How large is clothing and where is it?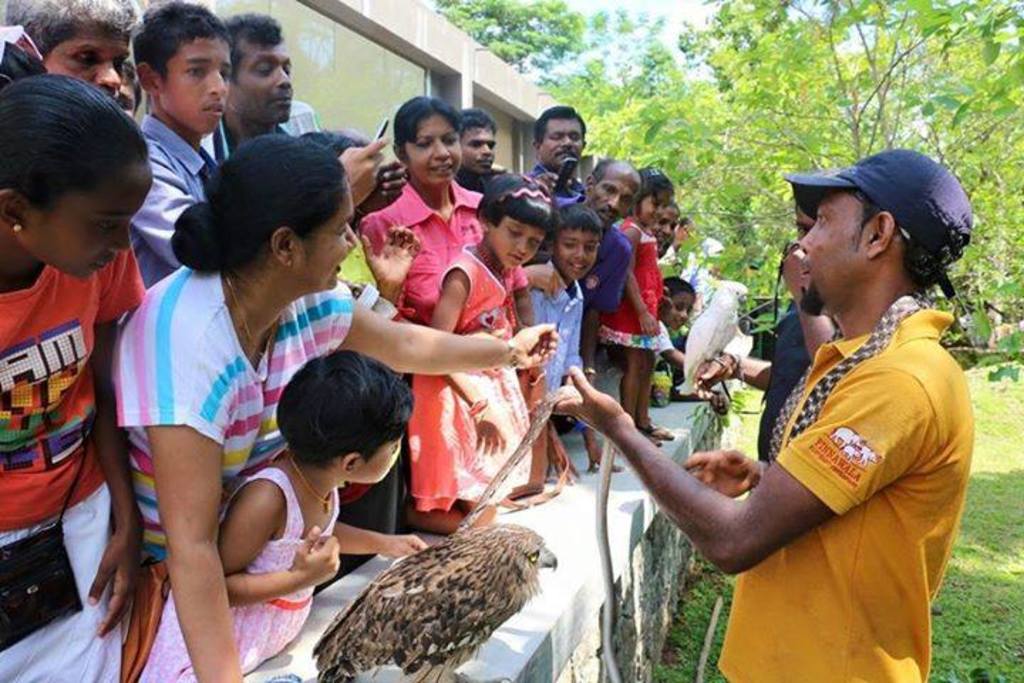
Bounding box: {"left": 677, "top": 255, "right": 963, "bottom": 637}.
